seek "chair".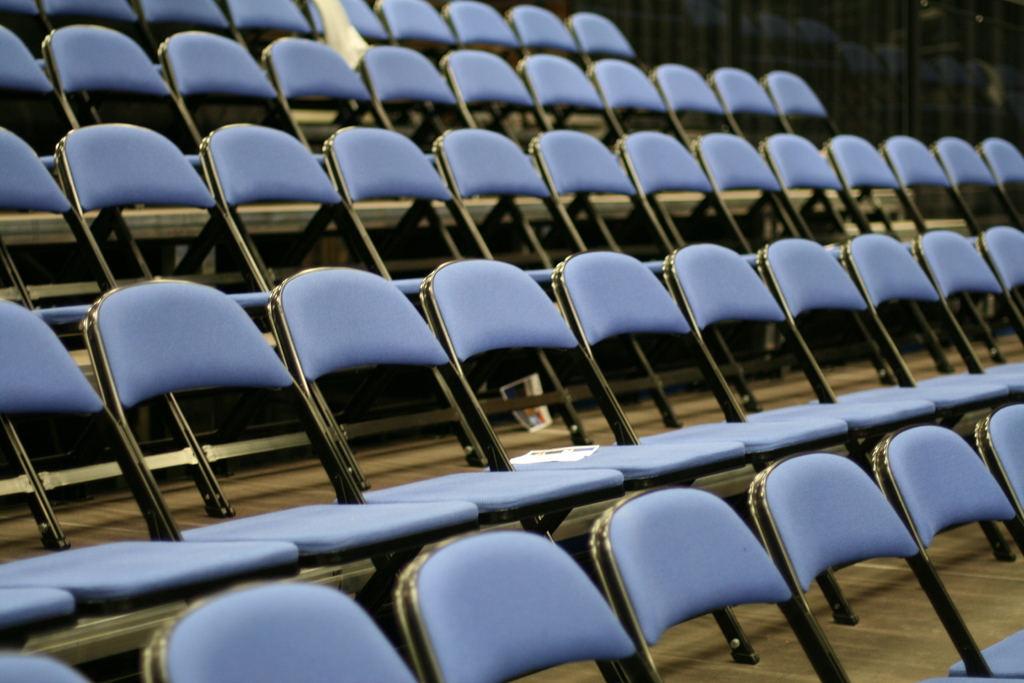
box(81, 278, 479, 682).
